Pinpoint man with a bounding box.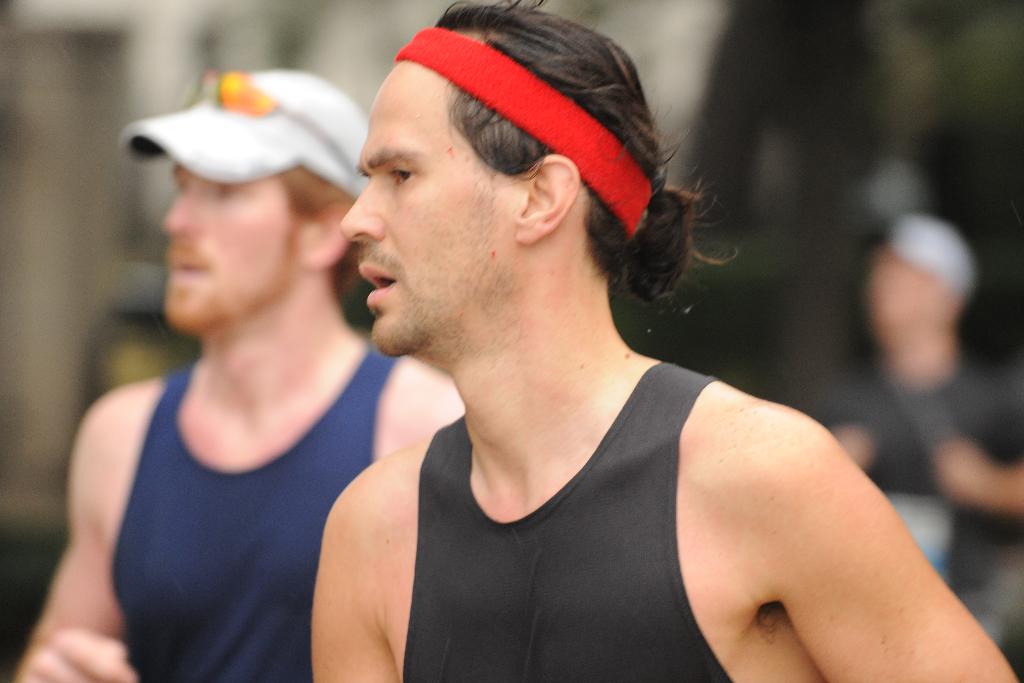
<box>14,68,456,682</box>.
